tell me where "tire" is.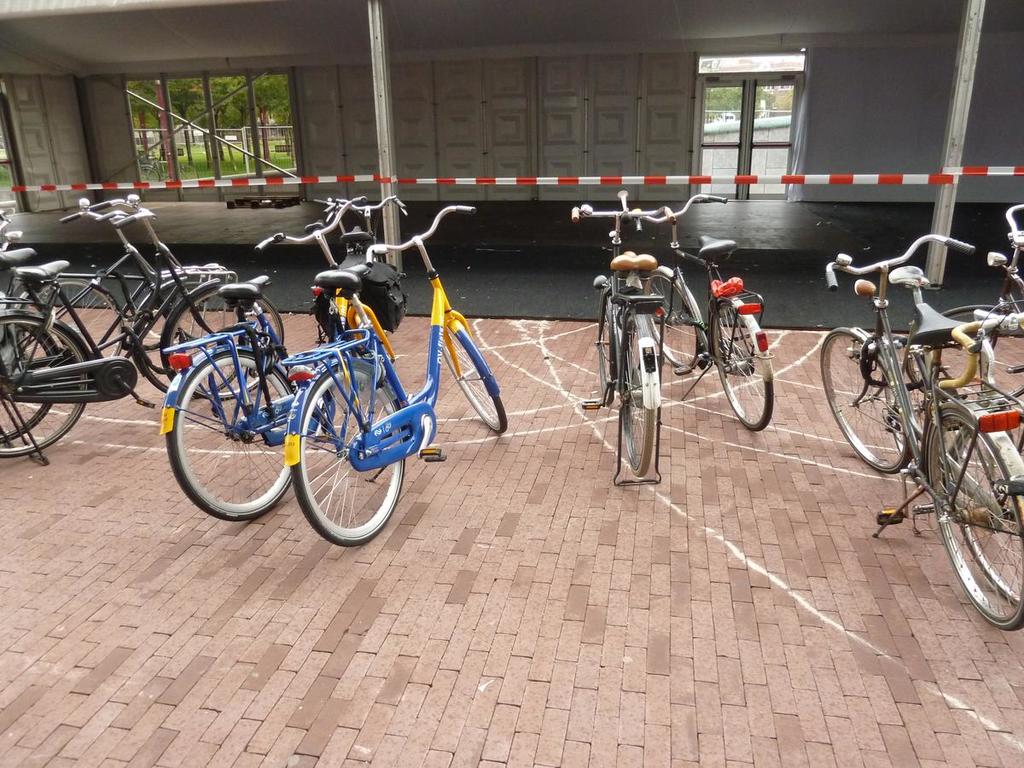
"tire" is at detection(619, 317, 653, 485).
